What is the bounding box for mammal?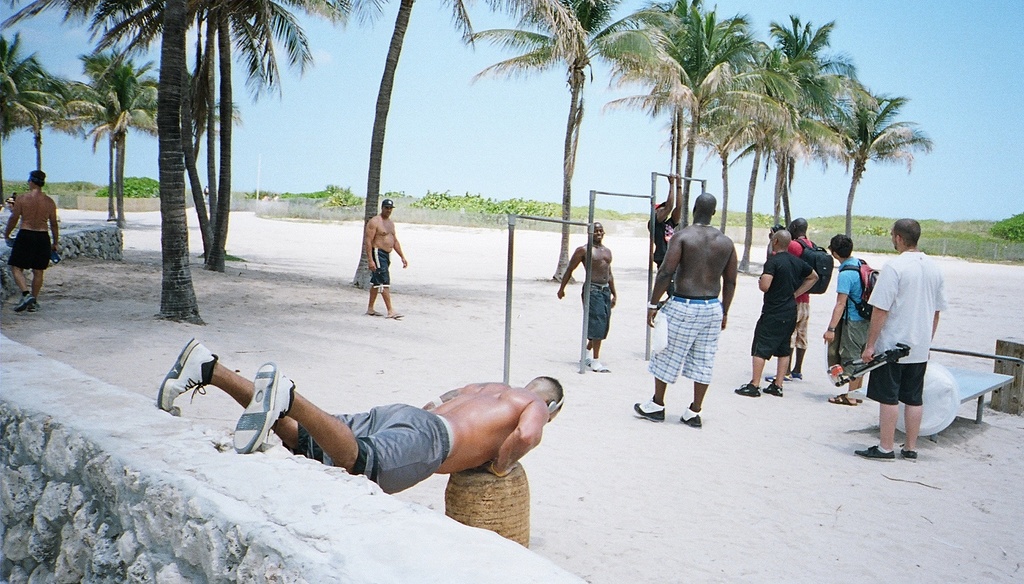
{"left": 366, "top": 201, "right": 408, "bottom": 318}.
